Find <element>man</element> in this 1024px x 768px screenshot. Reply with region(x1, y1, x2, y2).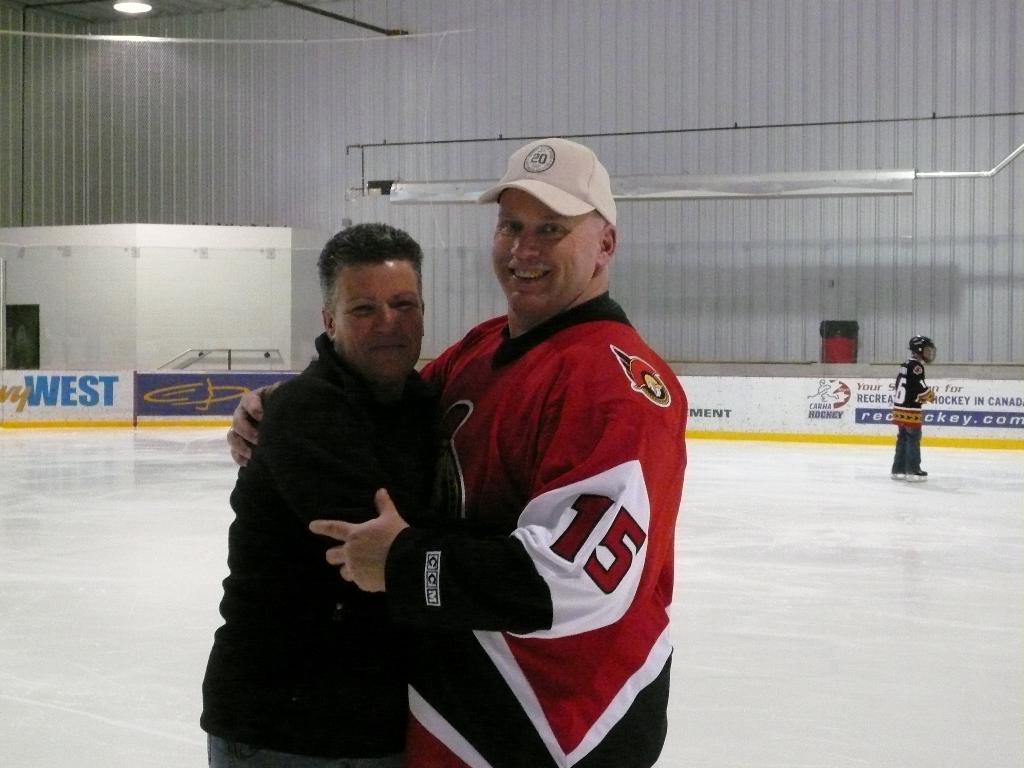
region(225, 134, 685, 767).
